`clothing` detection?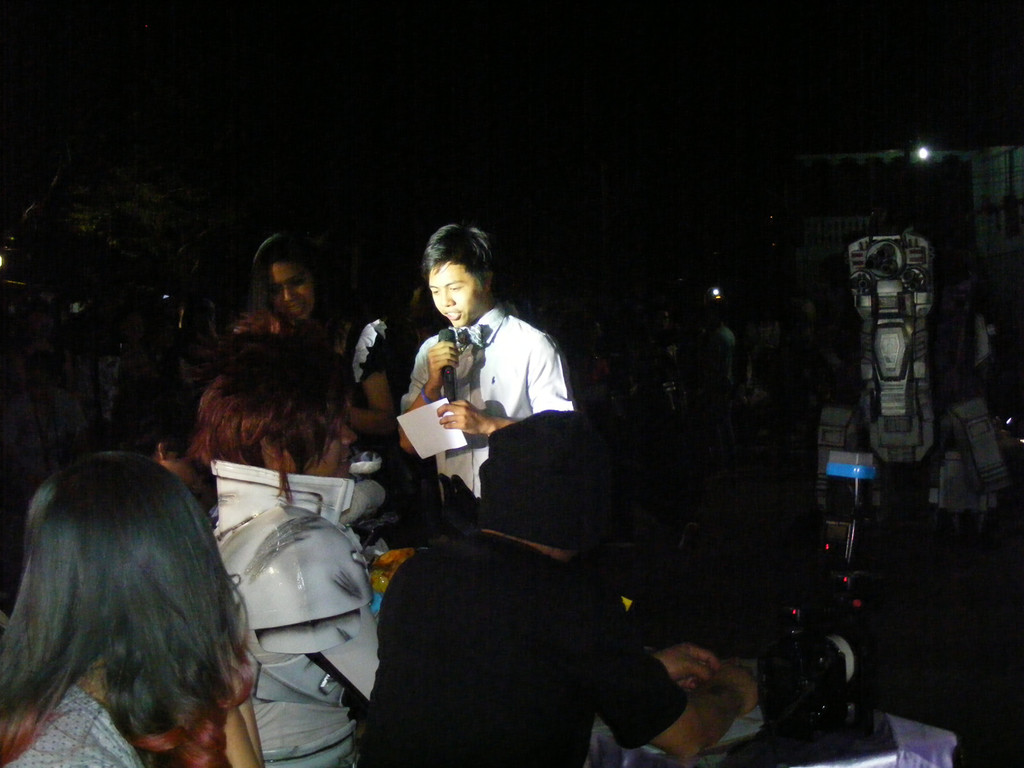
x1=358, y1=542, x2=691, y2=767
